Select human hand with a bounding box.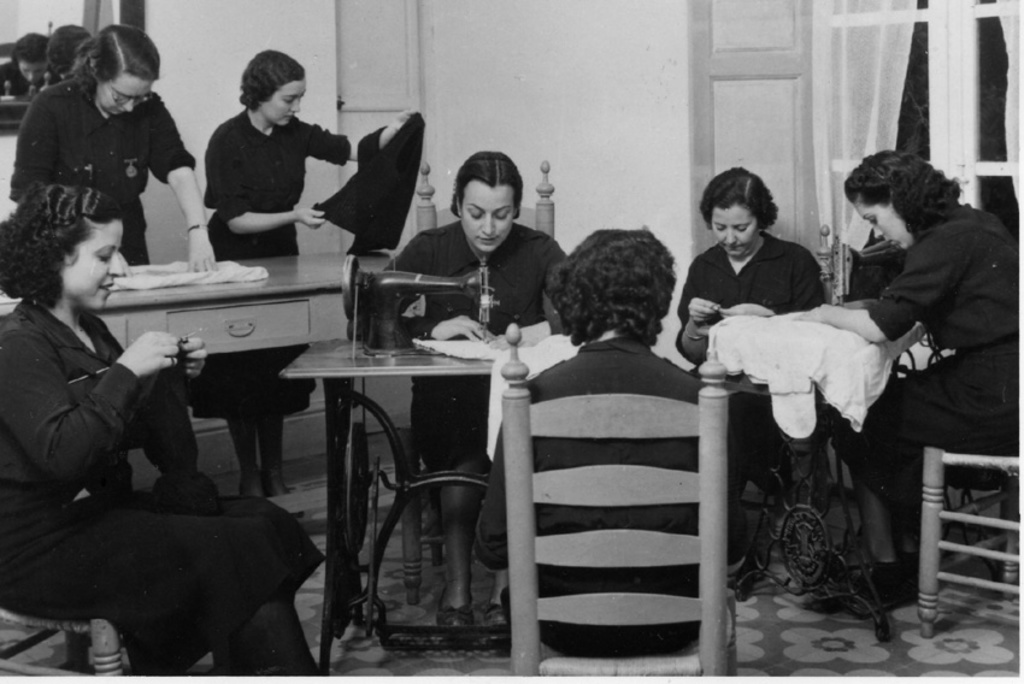
(788,305,844,323).
